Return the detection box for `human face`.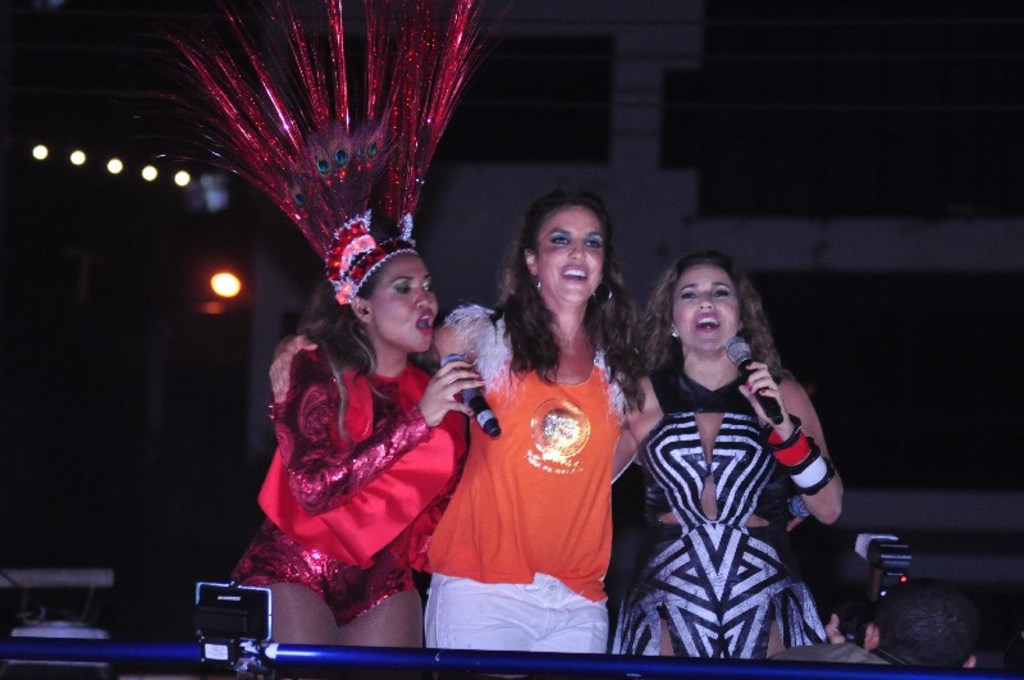
rect(369, 252, 434, 350).
